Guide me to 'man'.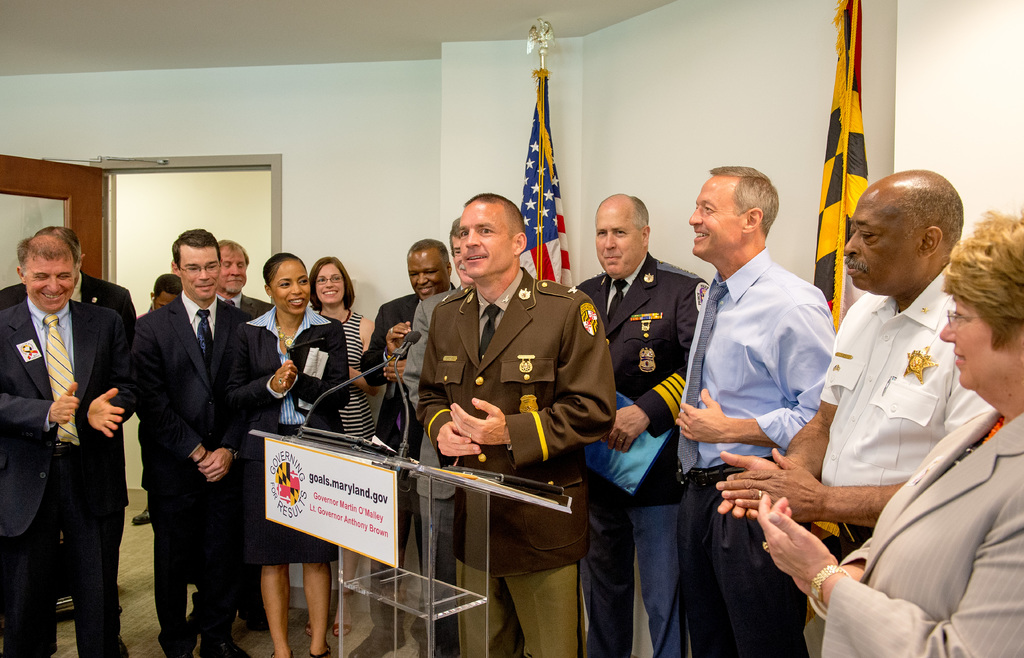
Guidance: (0, 219, 136, 620).
